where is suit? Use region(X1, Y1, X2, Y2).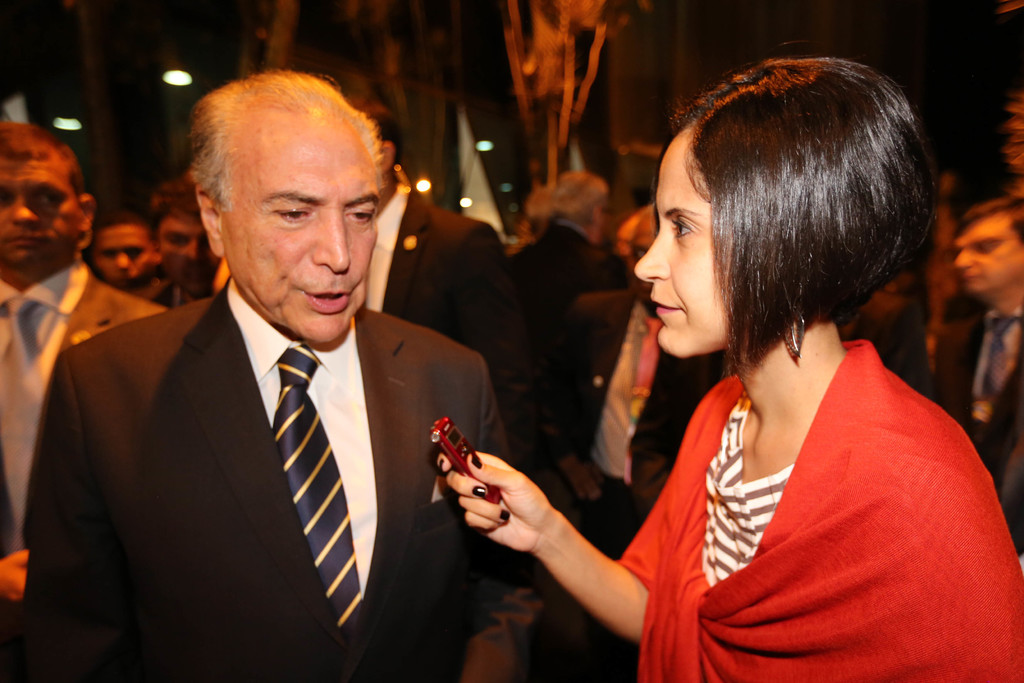
region(534, 292, 732, 682).
